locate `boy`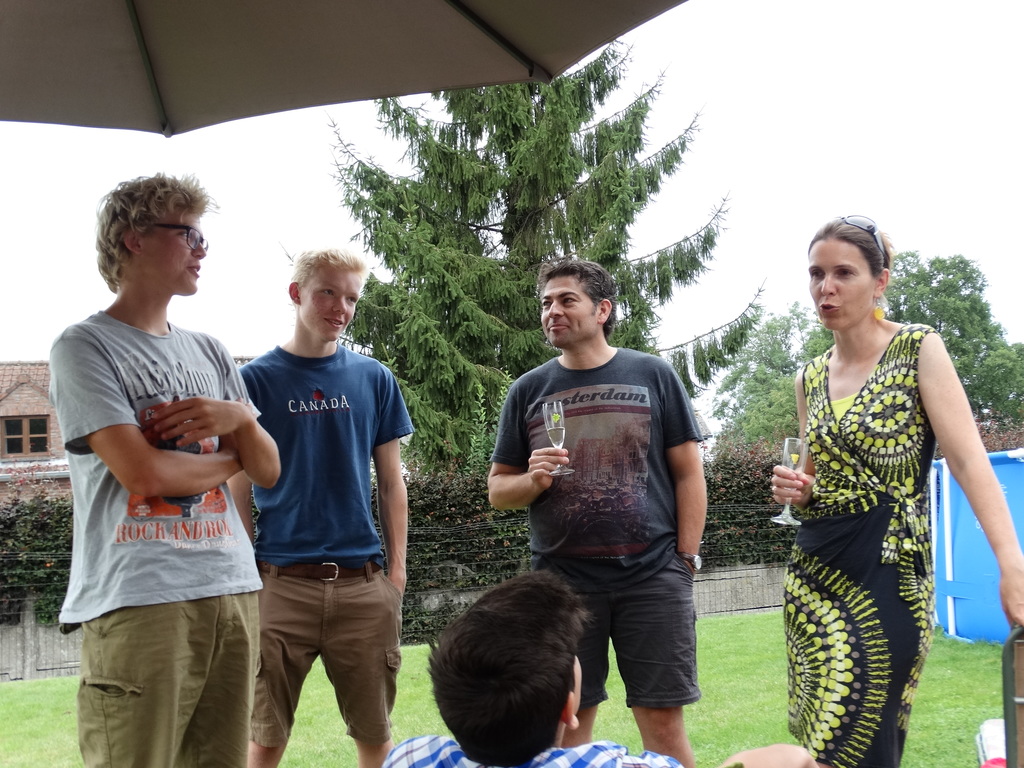
region(49, 169, 283, 767)
